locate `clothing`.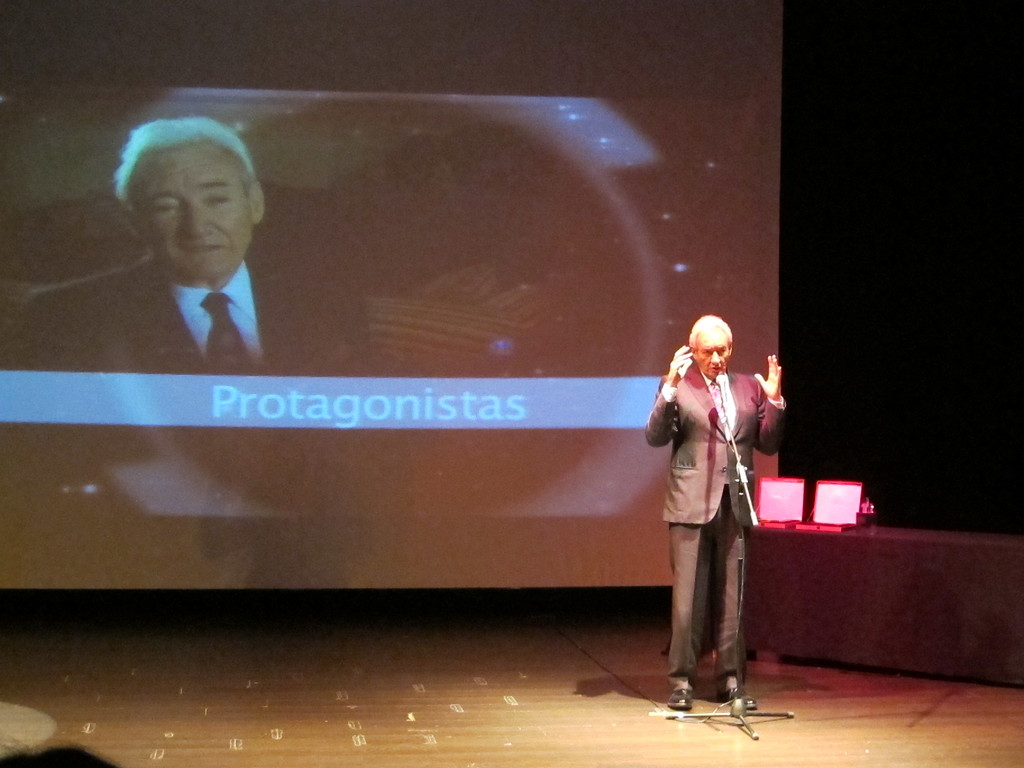
Bounding box: detection(648, 317, 764, 713).
